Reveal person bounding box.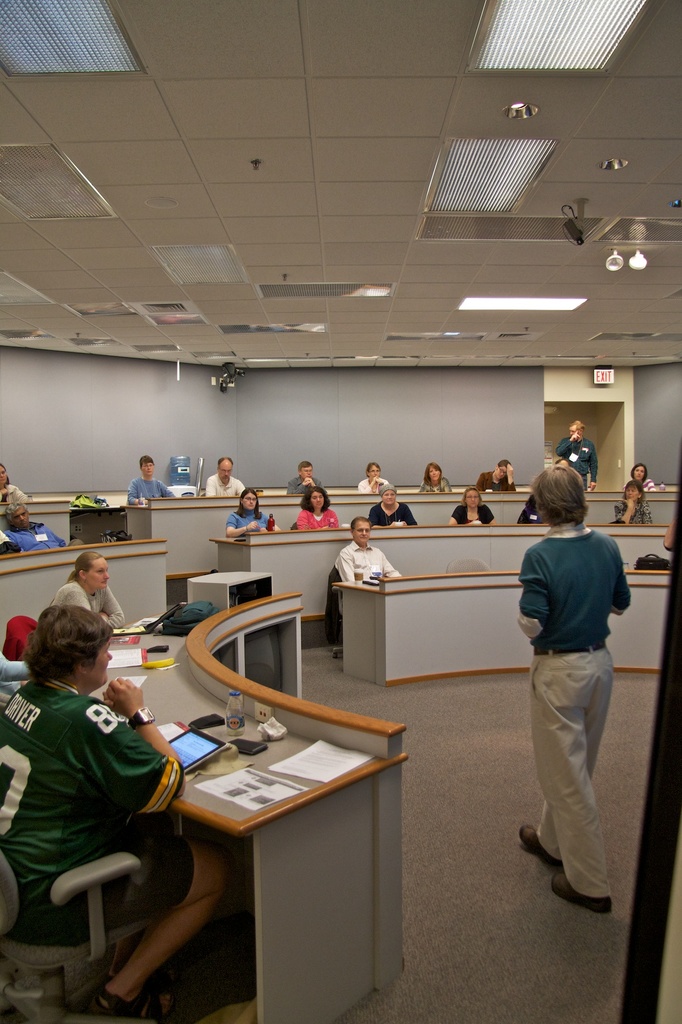
Revealed: pyautogui.locateOnScreen(43, 556, 141, 634).
